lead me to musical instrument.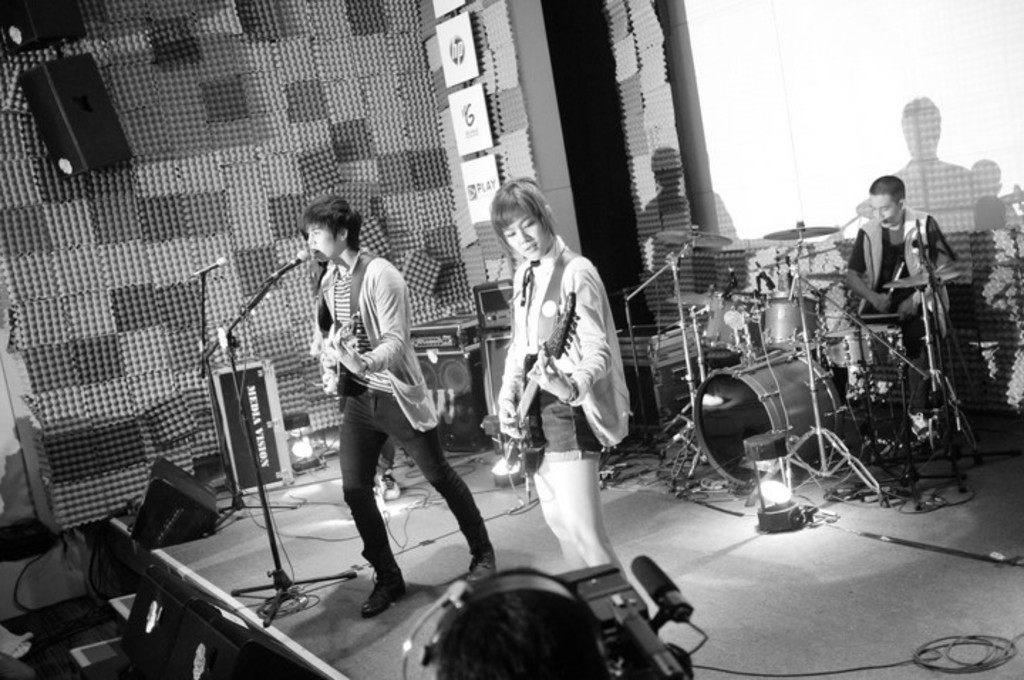
Lead to bbox(755, 287, 825, 367).
